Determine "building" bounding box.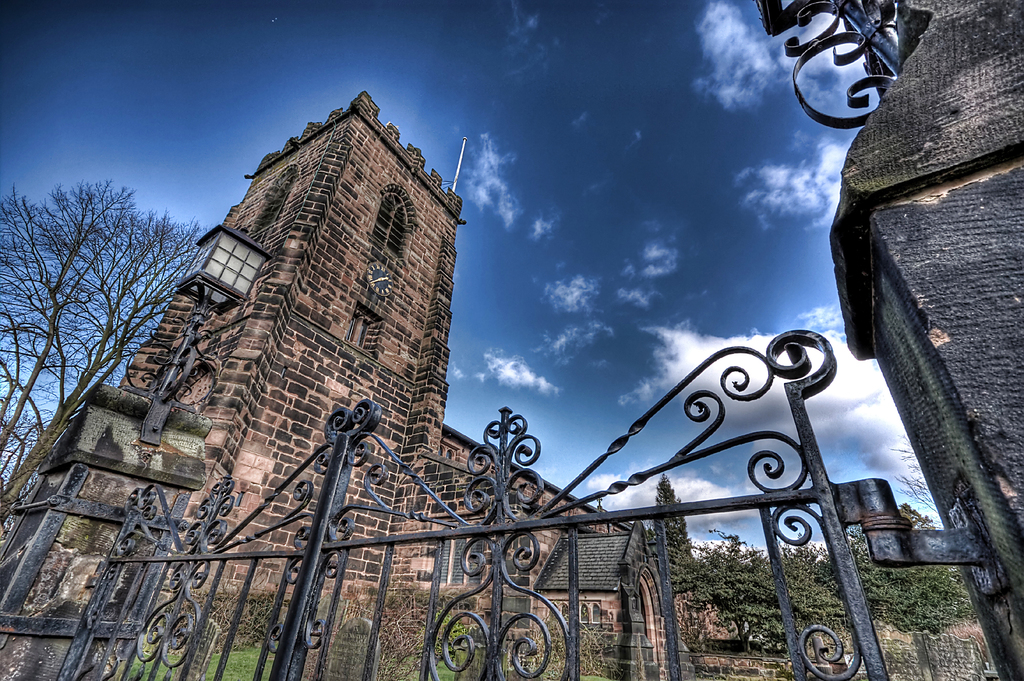
Determined: [left=120, top=90, right=742, bottom=678].
